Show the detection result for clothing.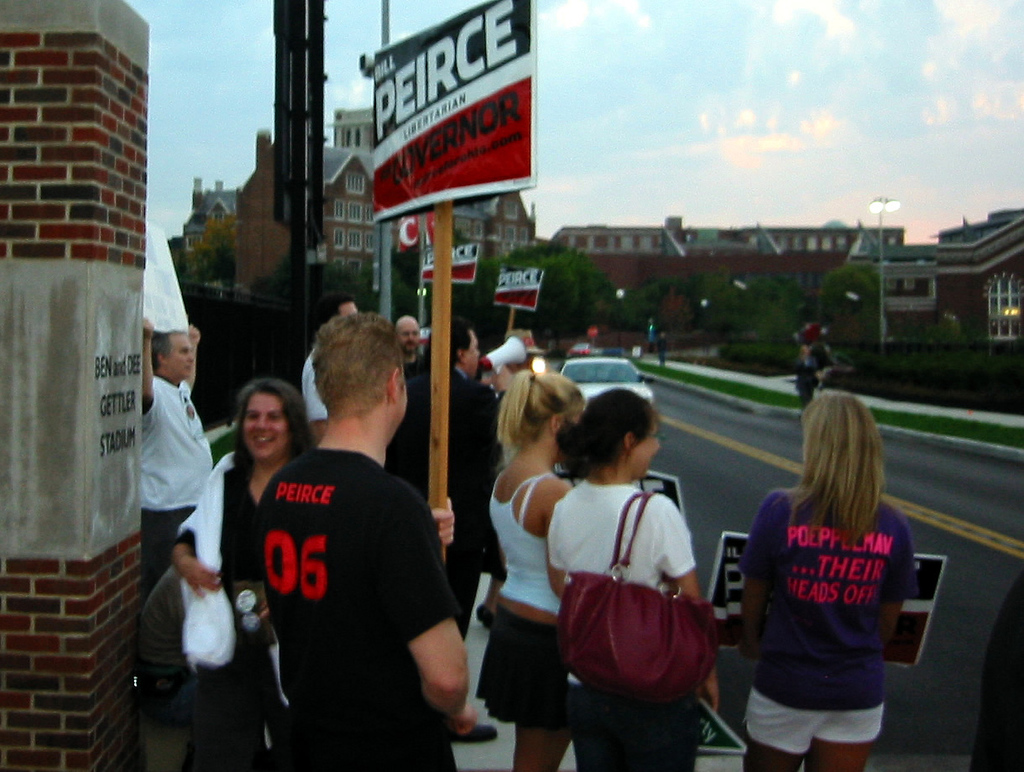
[139, 370, 229, 585].
